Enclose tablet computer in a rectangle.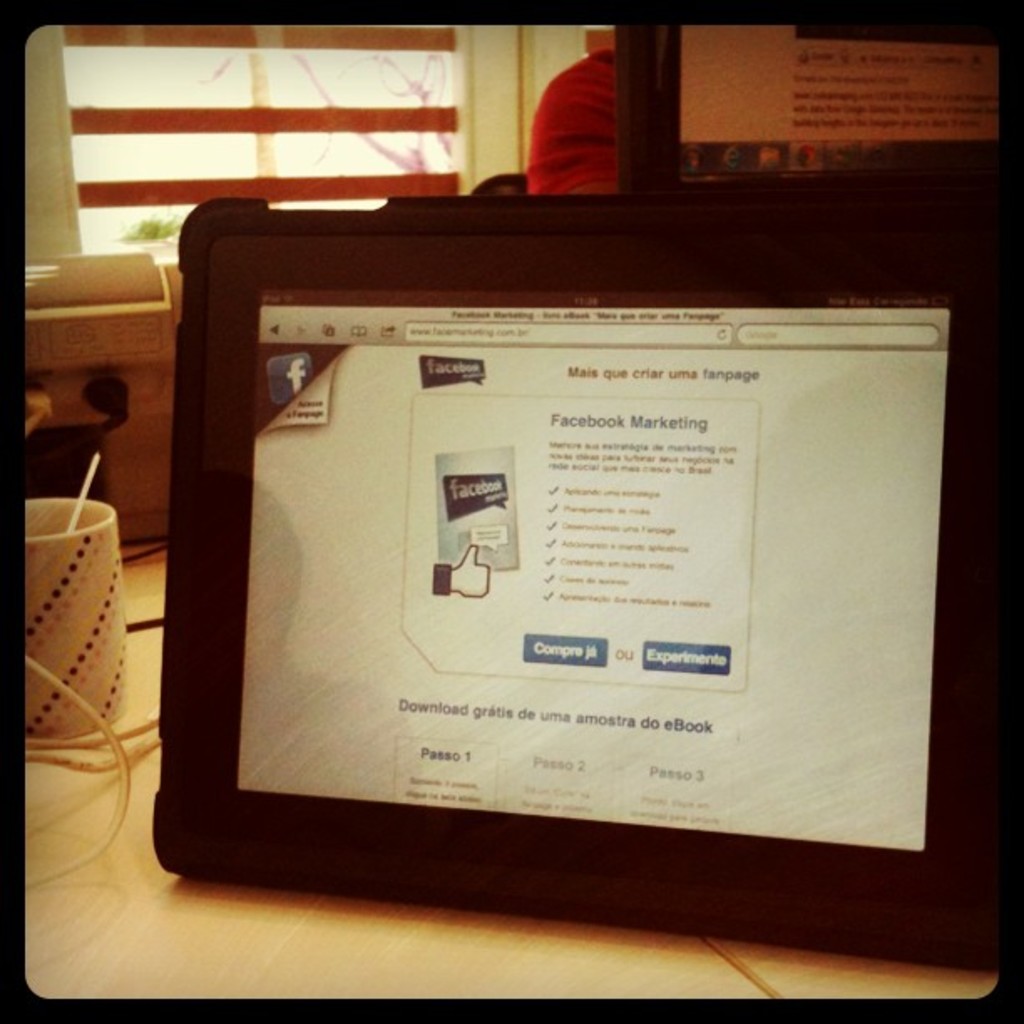
BBox(149, 194, 1022, 972).
